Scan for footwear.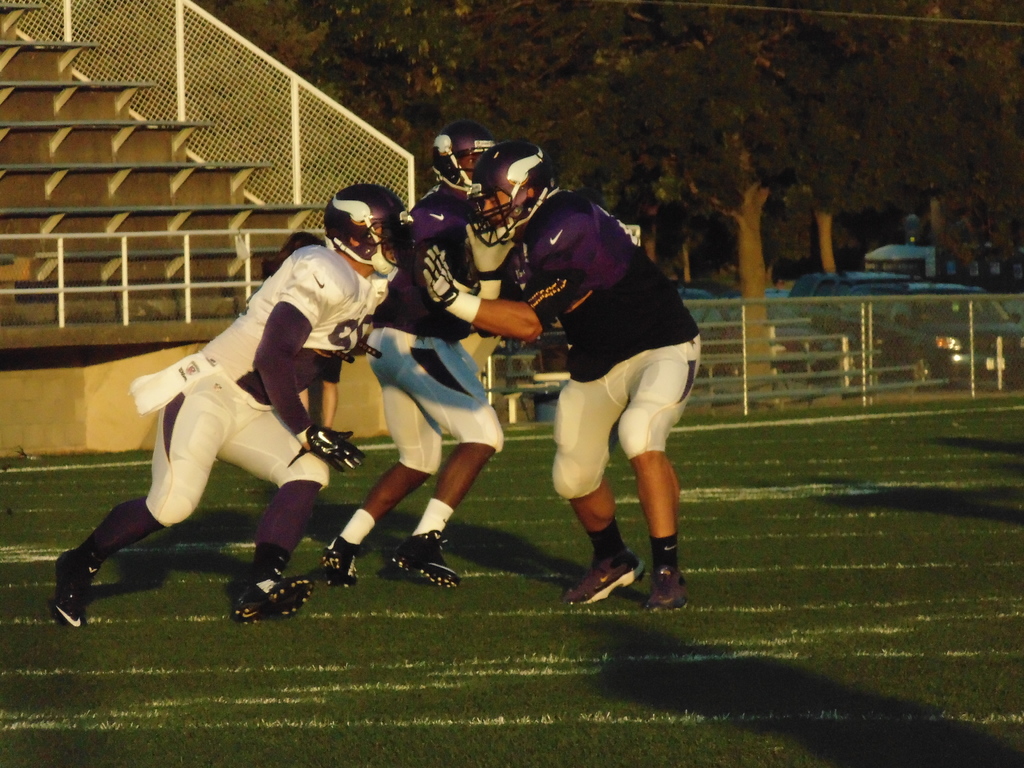
Scan result: select_region(218, 559, 294, 632).
